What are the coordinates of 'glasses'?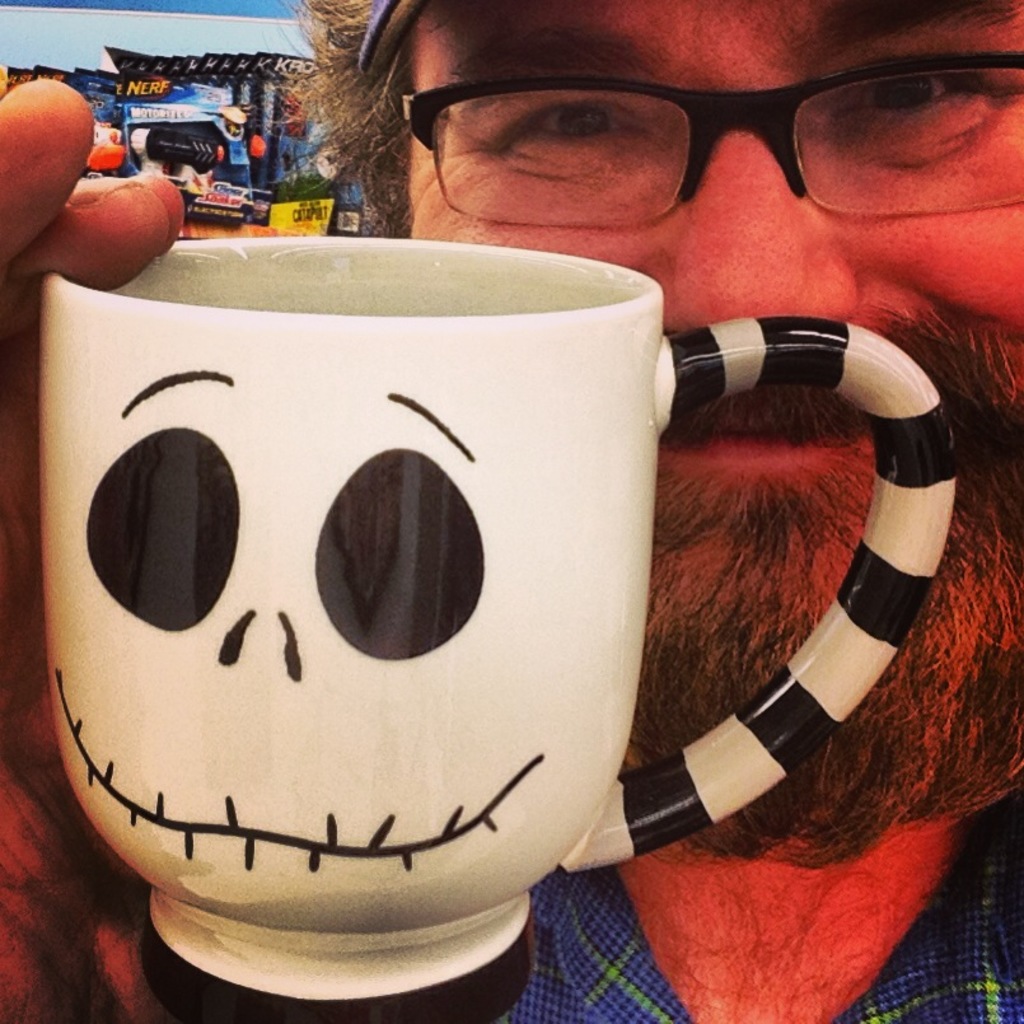
(left=350, top=66, right=1013, bottom=215).
